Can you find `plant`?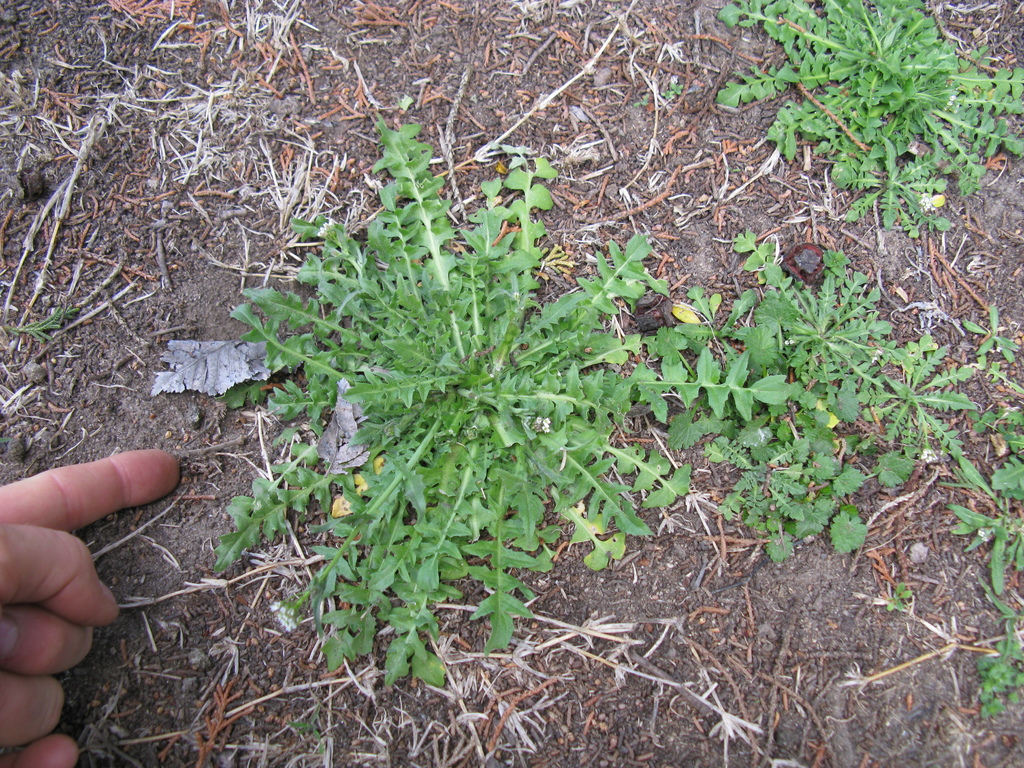
Yes, bounding box: bbox=[943, 504, 1023, 601].
